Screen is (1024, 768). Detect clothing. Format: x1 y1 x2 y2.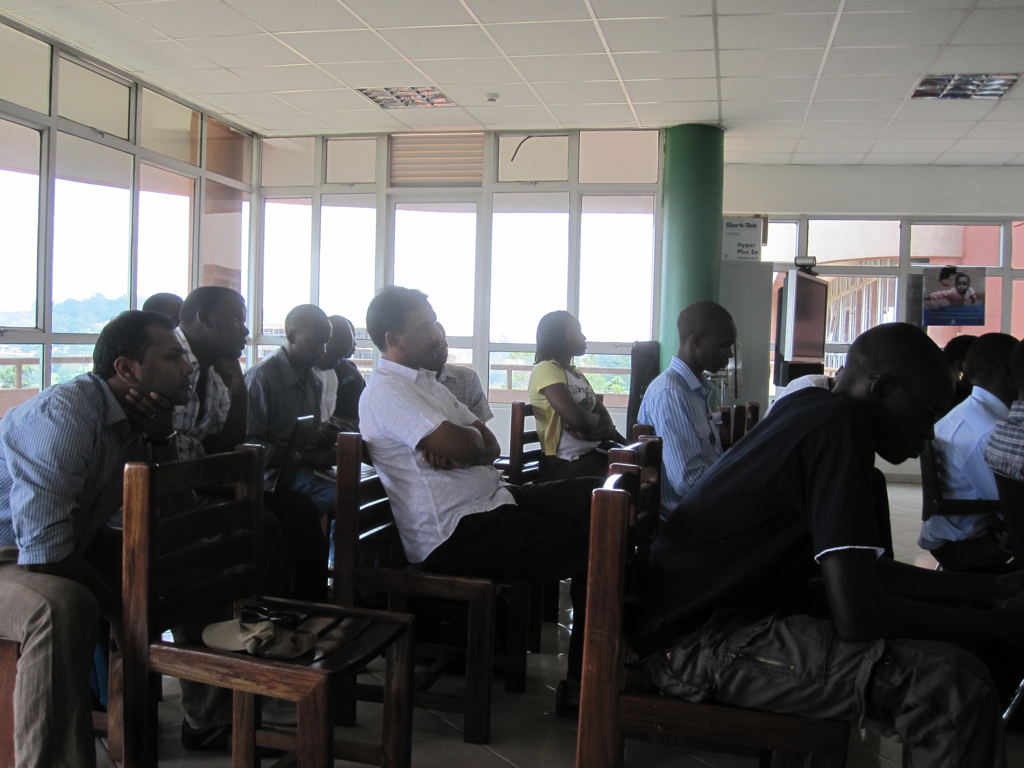
327 367 380 431.
